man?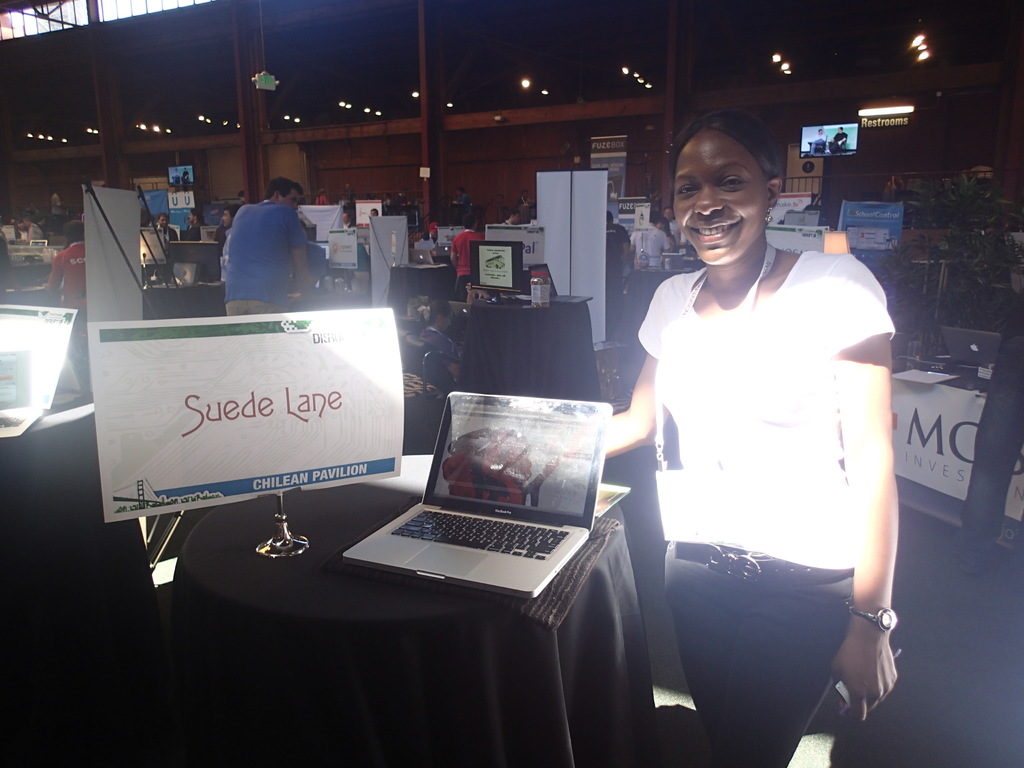
region(459, 187, 470, 205)
